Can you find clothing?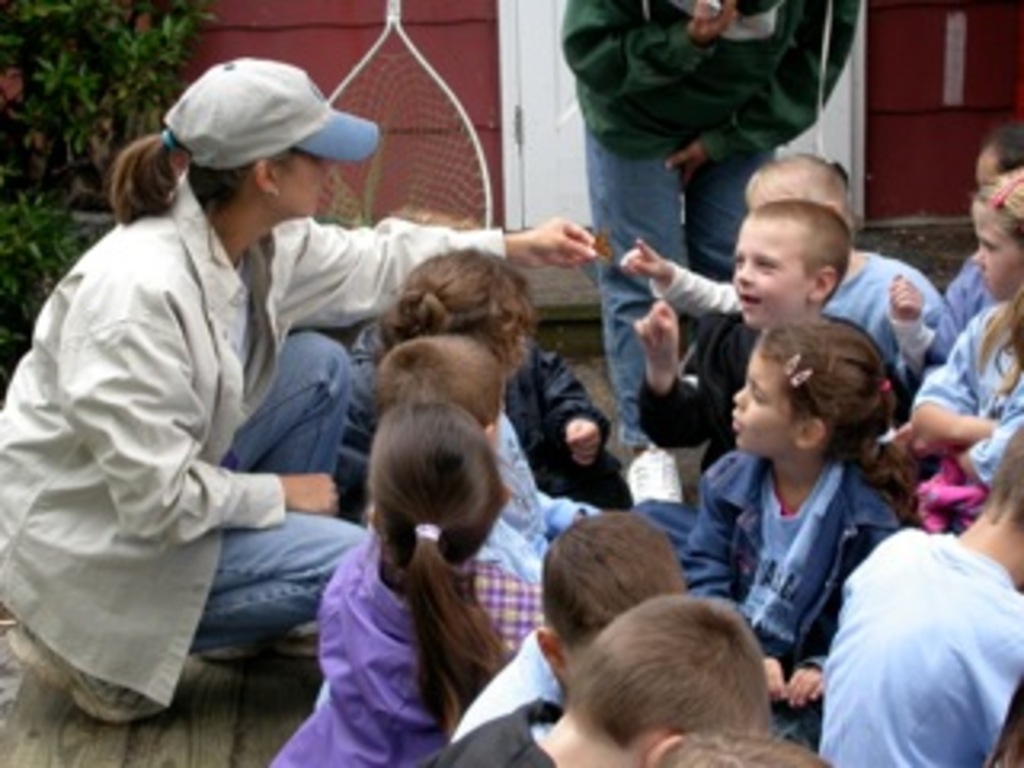
Yes, bounding box: [x1=448, y1=627, x2=550, y2=733].
